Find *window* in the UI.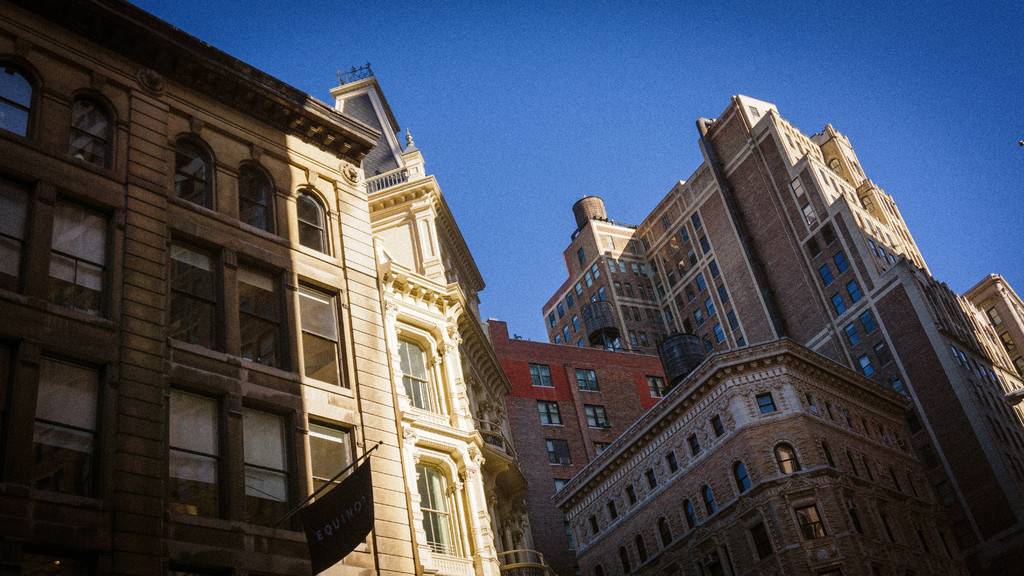
UI element at BBox(831, 252, 849, 273).
